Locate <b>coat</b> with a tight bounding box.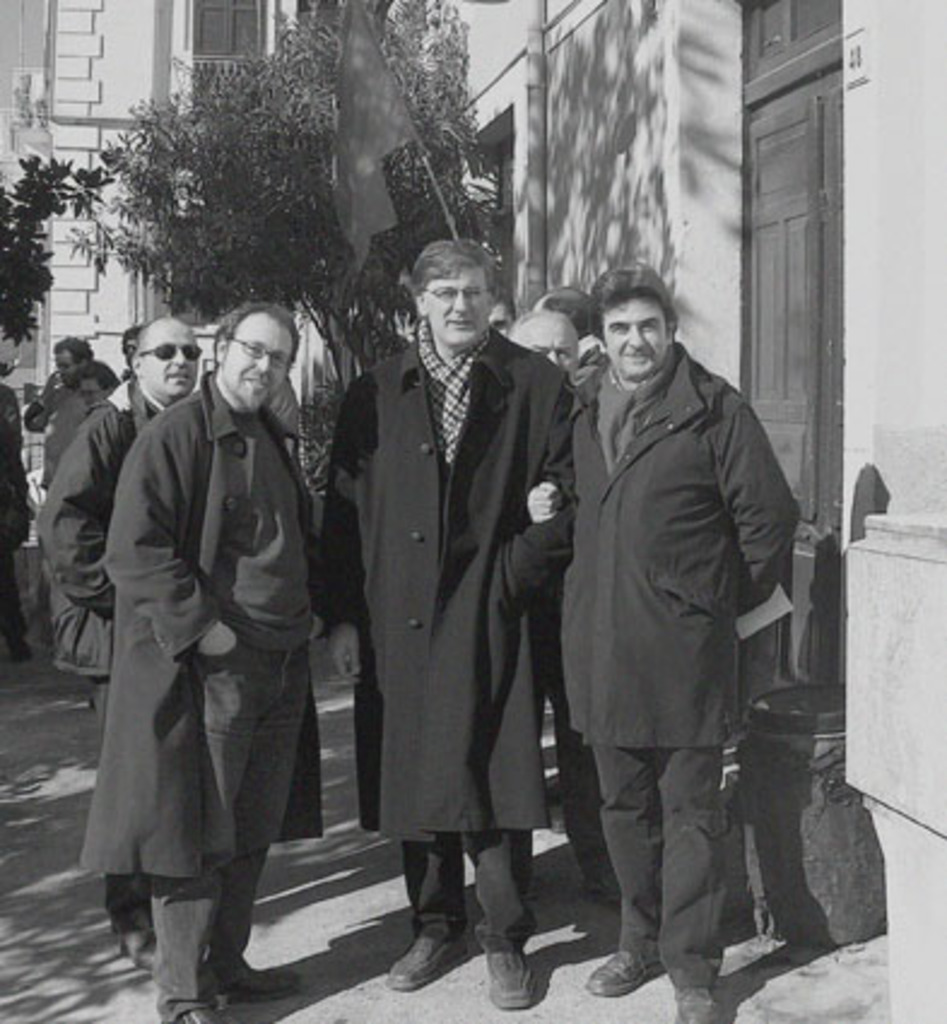
bbox=[566, 340, 802, 752].
